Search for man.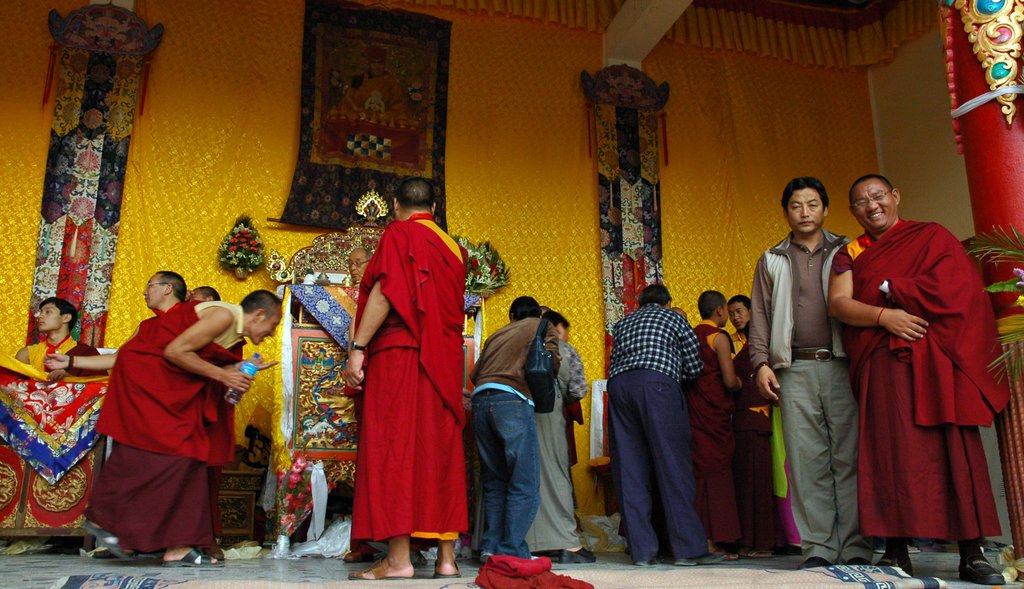
Found at <bbox>696, 289, 758, 564</bbox>.
